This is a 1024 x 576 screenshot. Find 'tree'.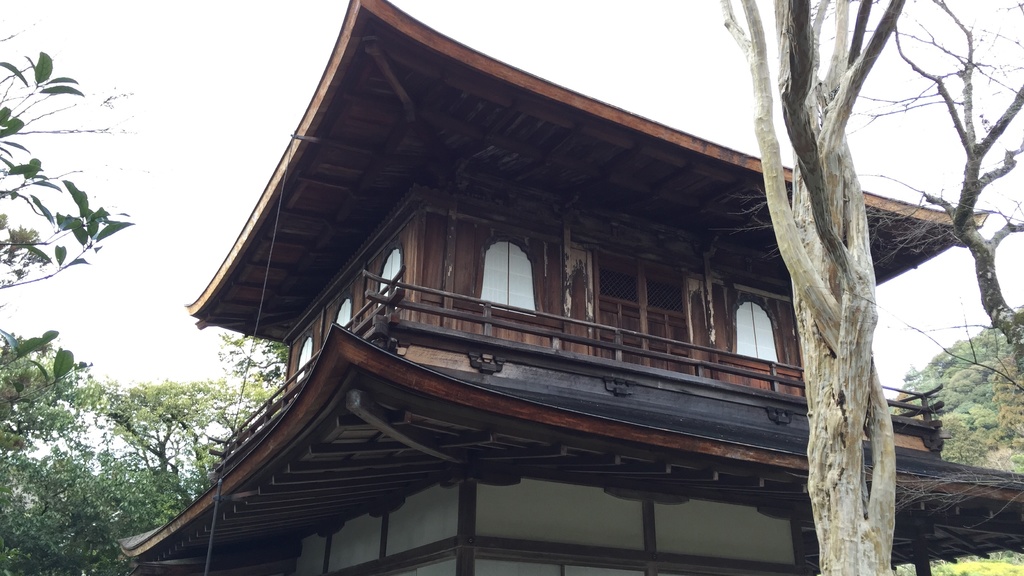
Bounding box: box=[732, 7, 936, 536].
